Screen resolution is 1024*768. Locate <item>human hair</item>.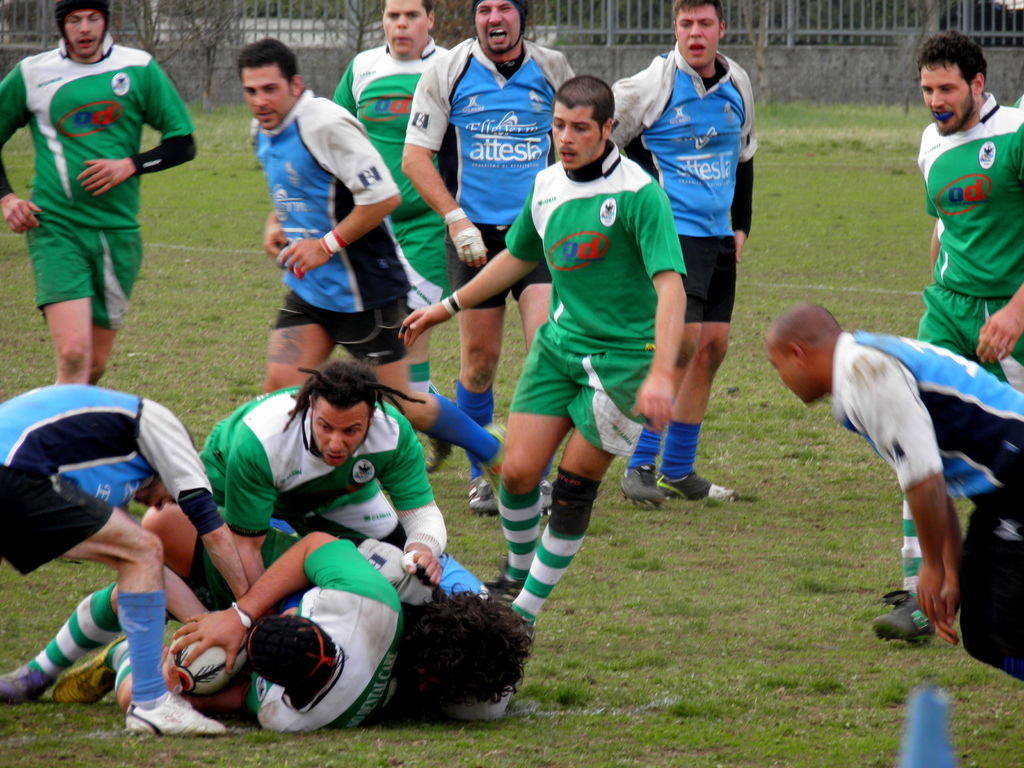
locate(552, 73, 615, 143).
